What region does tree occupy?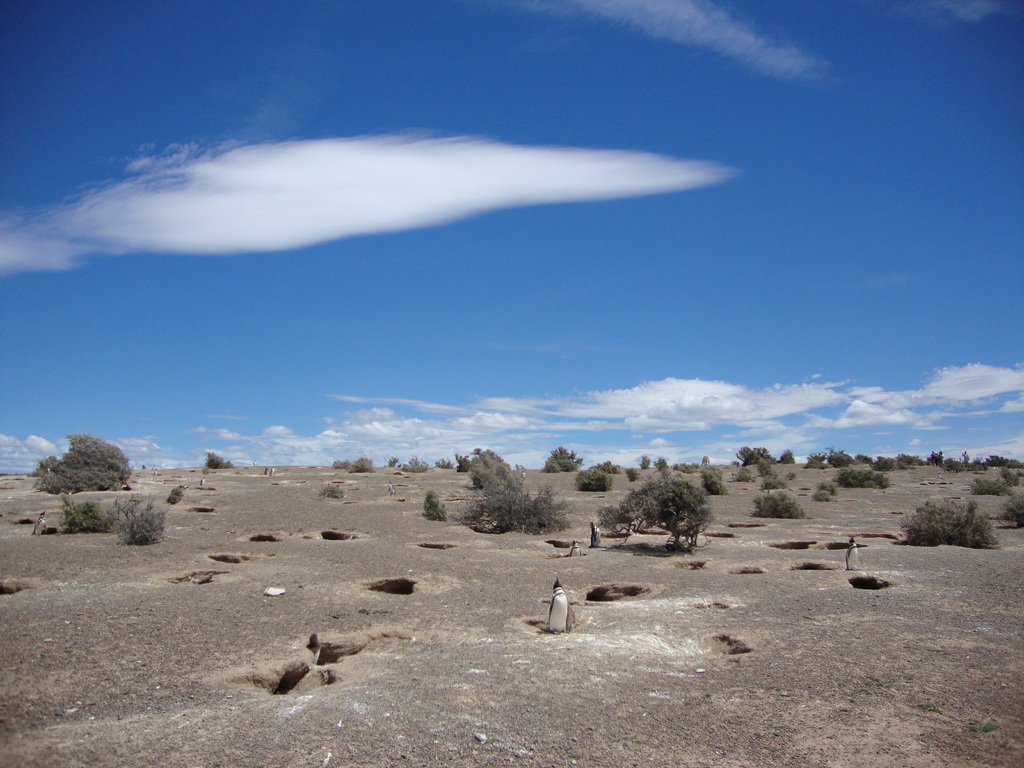
115,490,165,550.
